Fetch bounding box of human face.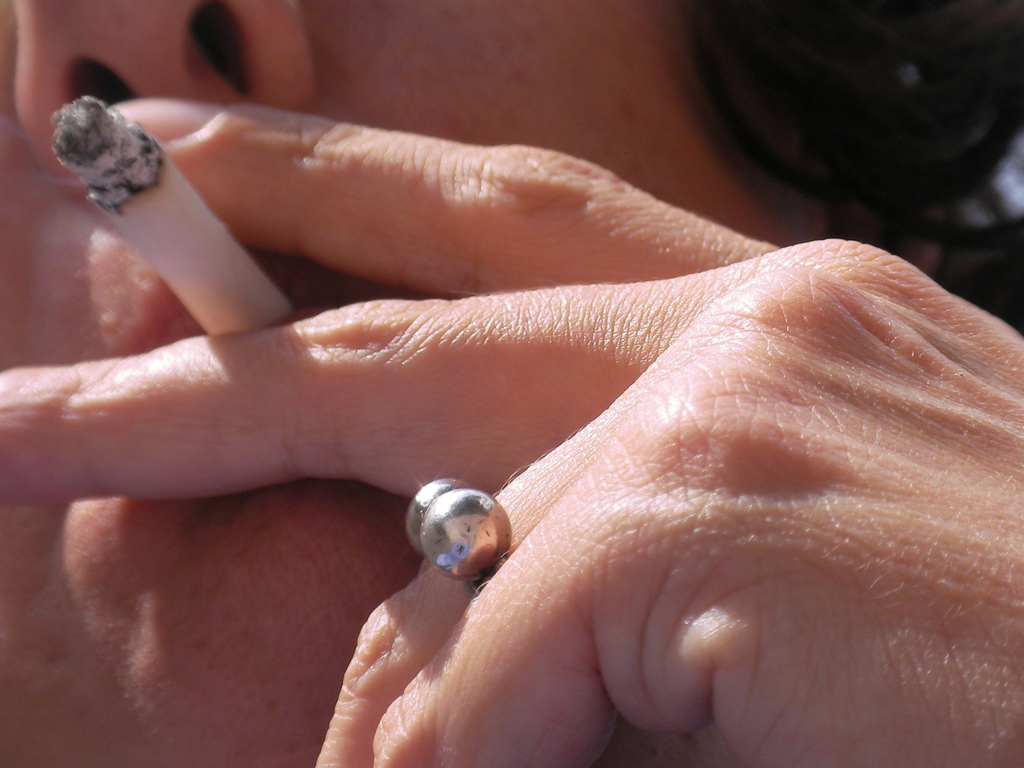
Bbox: [left=0, top=0, right=850, bottom=767].
